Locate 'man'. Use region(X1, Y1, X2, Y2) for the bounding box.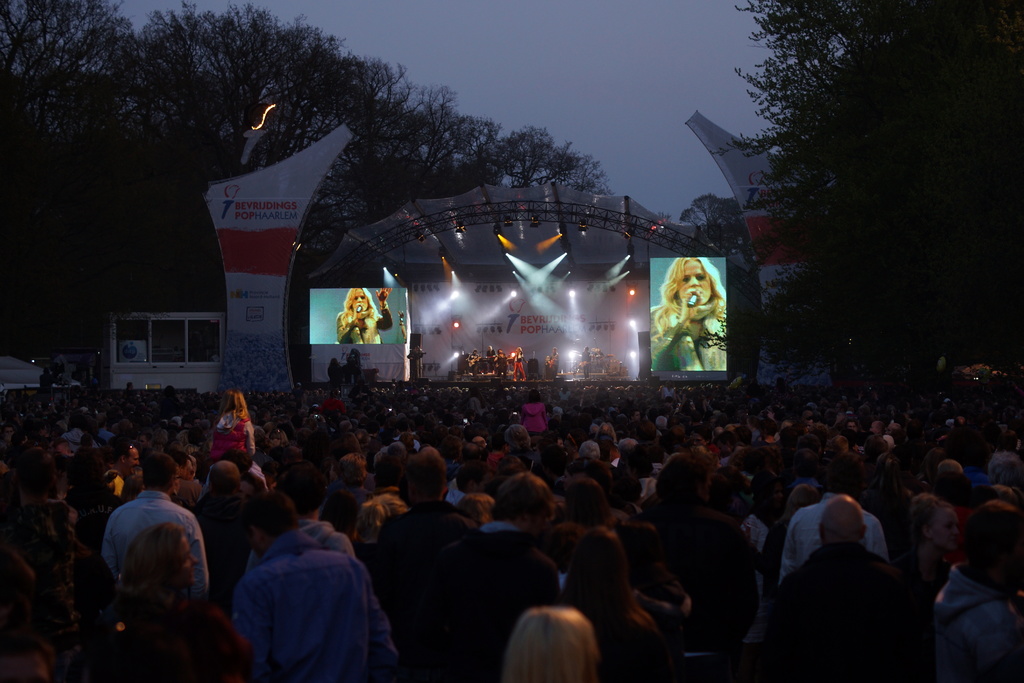
region(106, 457, 207, 591).
